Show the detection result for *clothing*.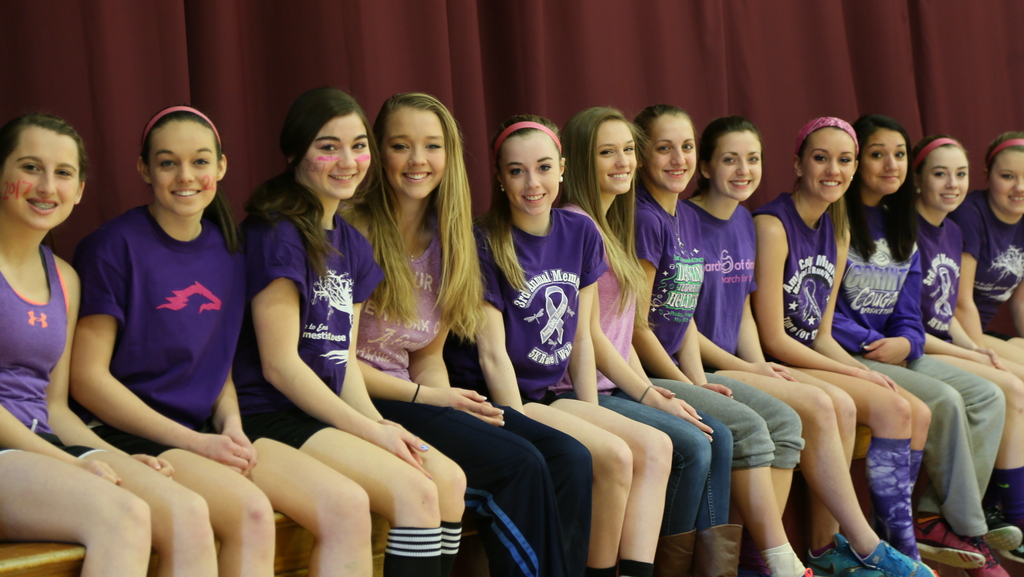
pyautogui.locateOnScreen(682, 199, 755, 368).
